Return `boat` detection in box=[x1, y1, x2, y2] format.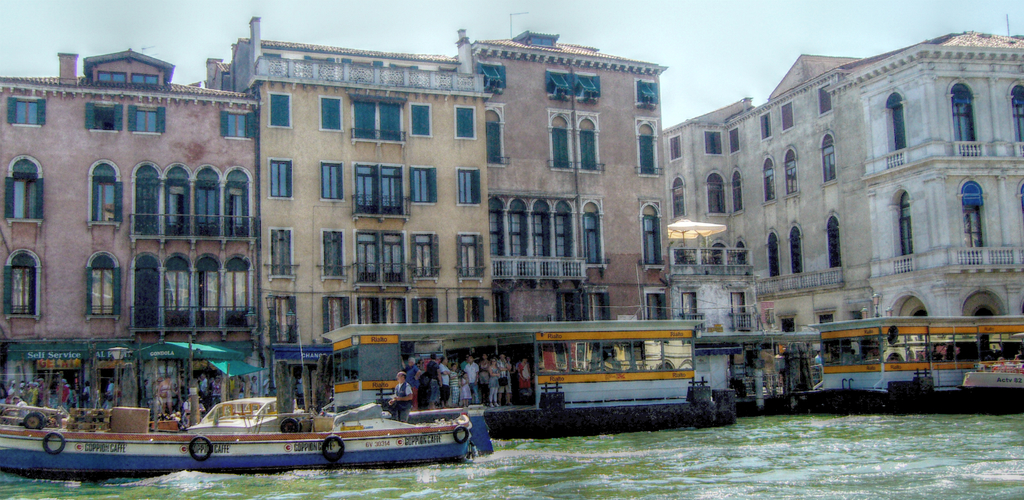
box=[320, 316, 722, 443].
